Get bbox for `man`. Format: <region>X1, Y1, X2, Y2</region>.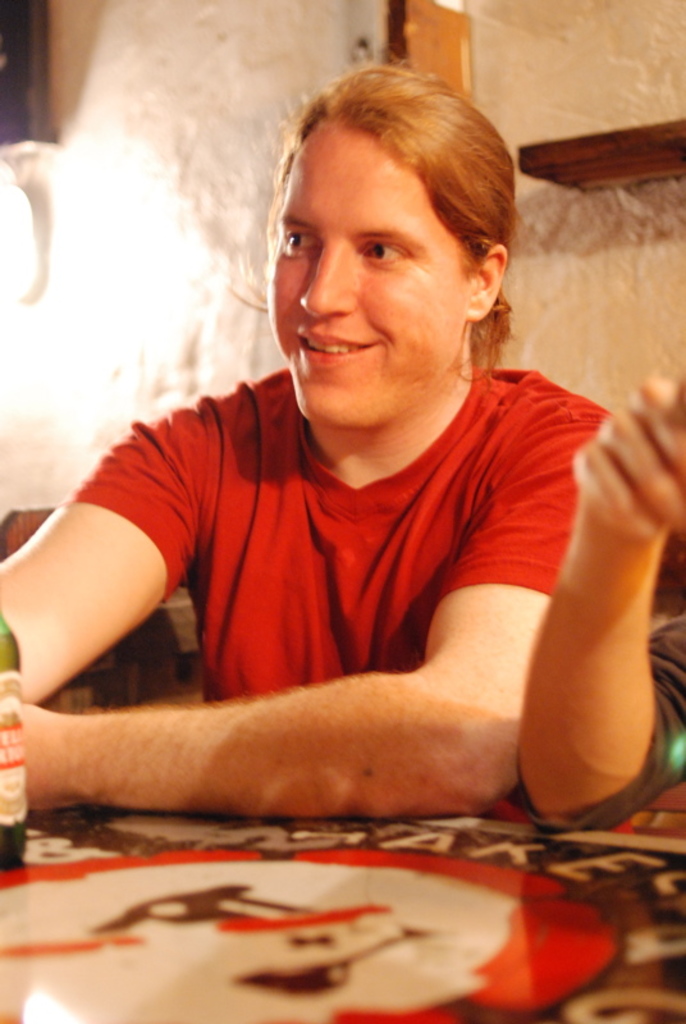
<region>0, 60, 621, 819</region>.
